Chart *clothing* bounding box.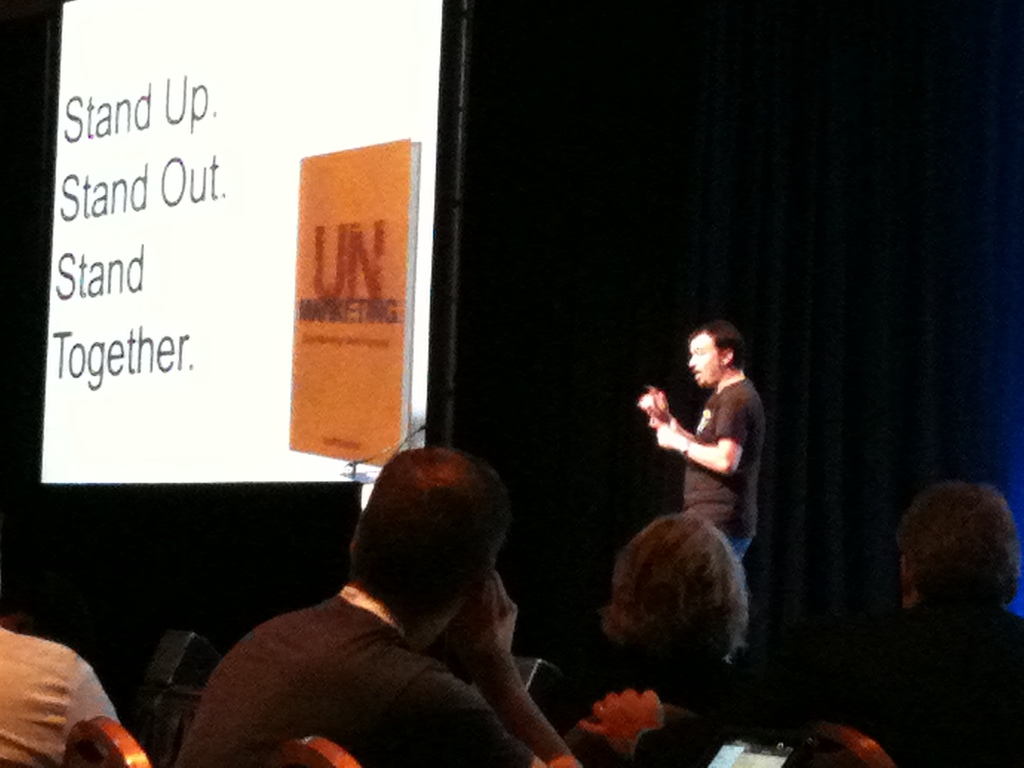
Charted: [x1=643, y1=349, x2=772, y2=573].
